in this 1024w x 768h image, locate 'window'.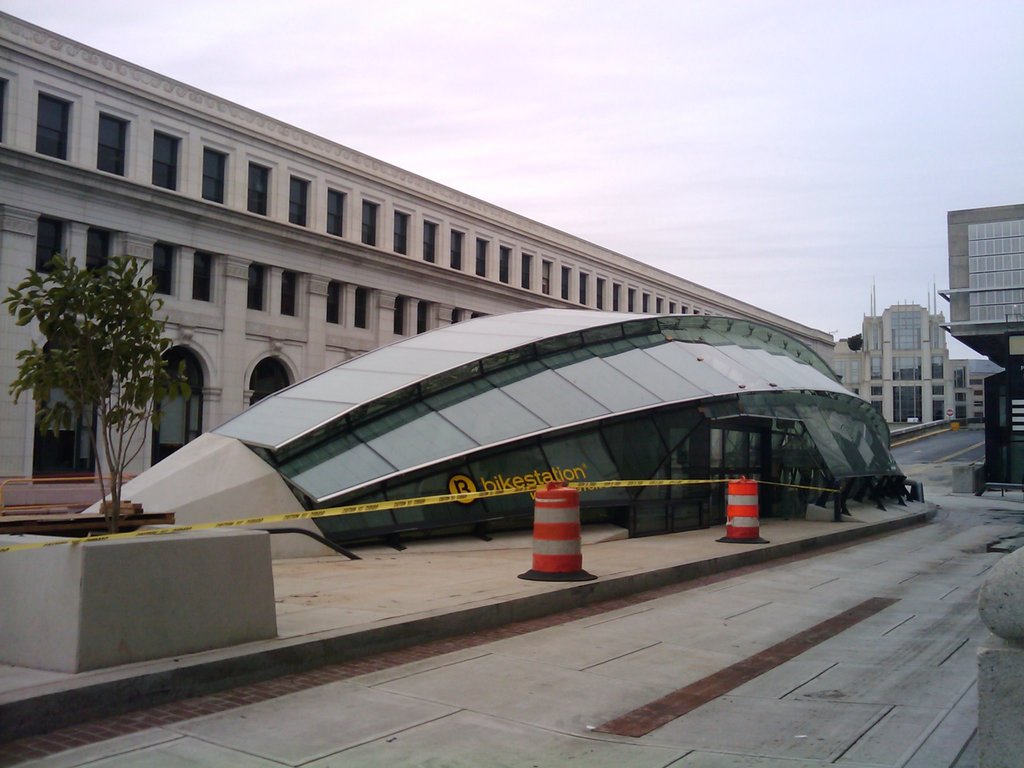
Bounding box: {"left": 280, "top": 276, "right": 298, "bottom": 318}.
